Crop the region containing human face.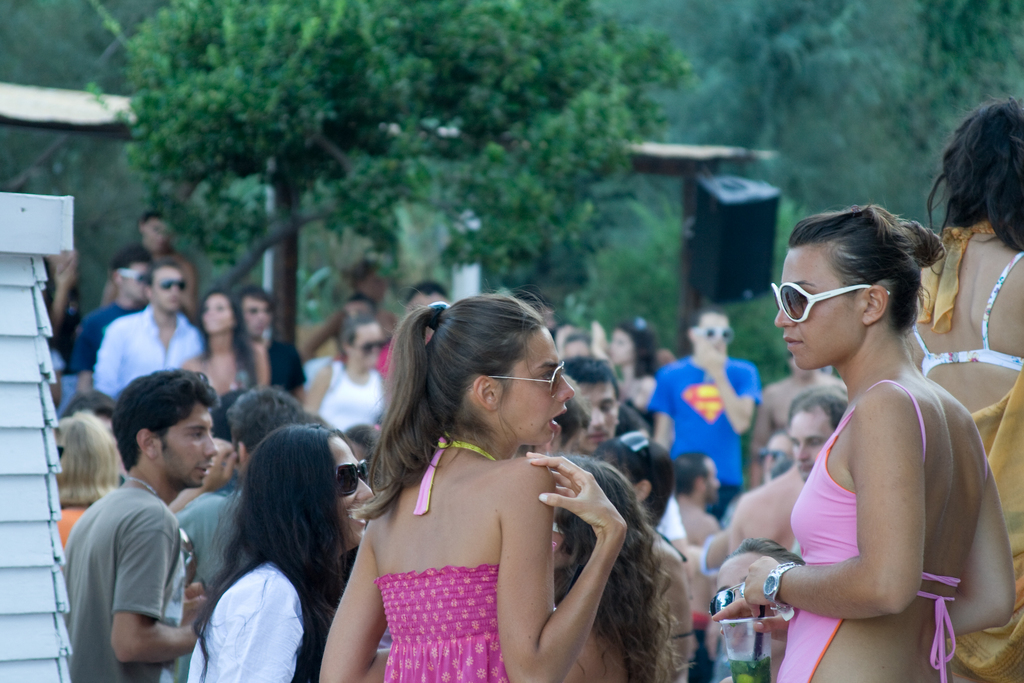
Crop region: bbox(568, 378, 618, 457).
